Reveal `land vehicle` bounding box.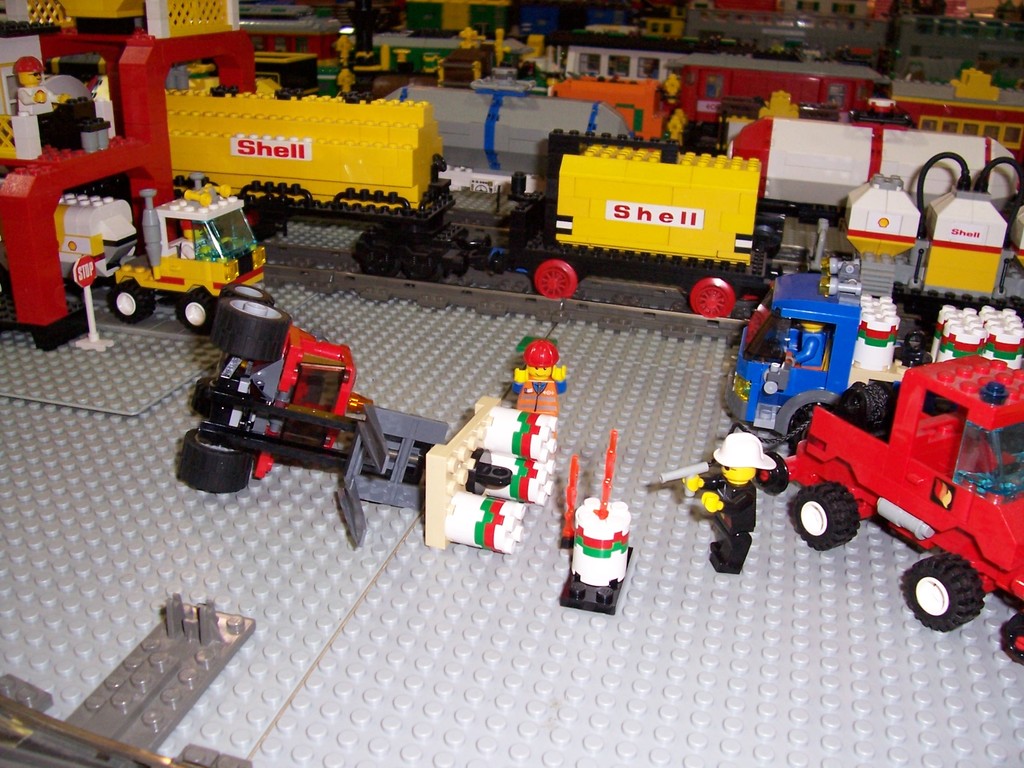
Revealed: {"left": 790, "top": 345, "right": 1023, "bottom": 628}.
